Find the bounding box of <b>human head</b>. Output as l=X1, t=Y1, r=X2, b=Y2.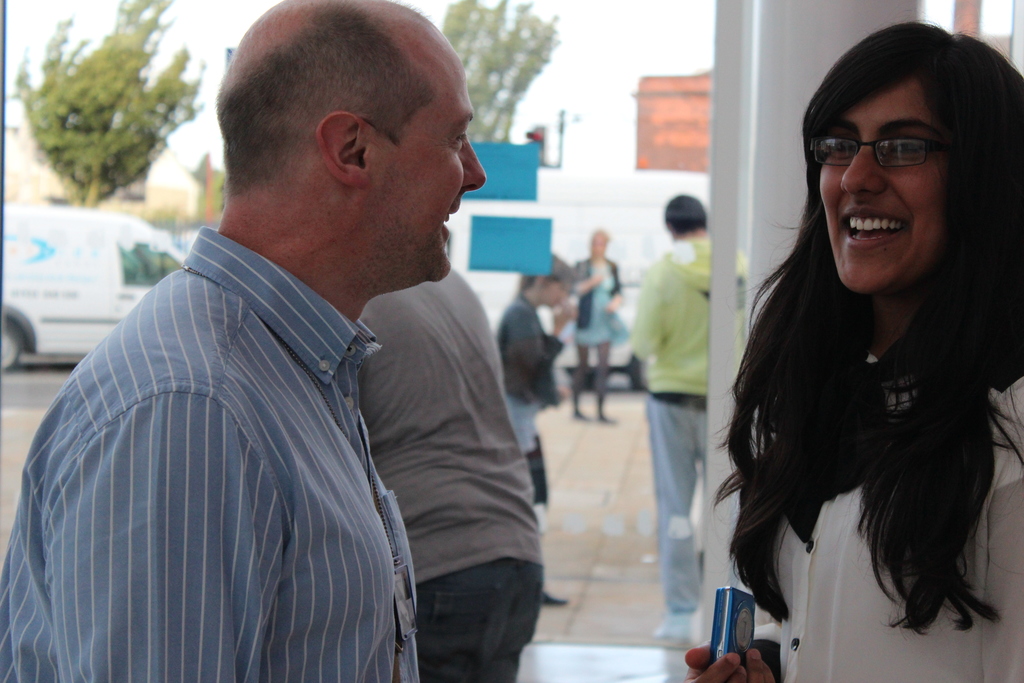
l=522, t=263, r=564, b=302.
